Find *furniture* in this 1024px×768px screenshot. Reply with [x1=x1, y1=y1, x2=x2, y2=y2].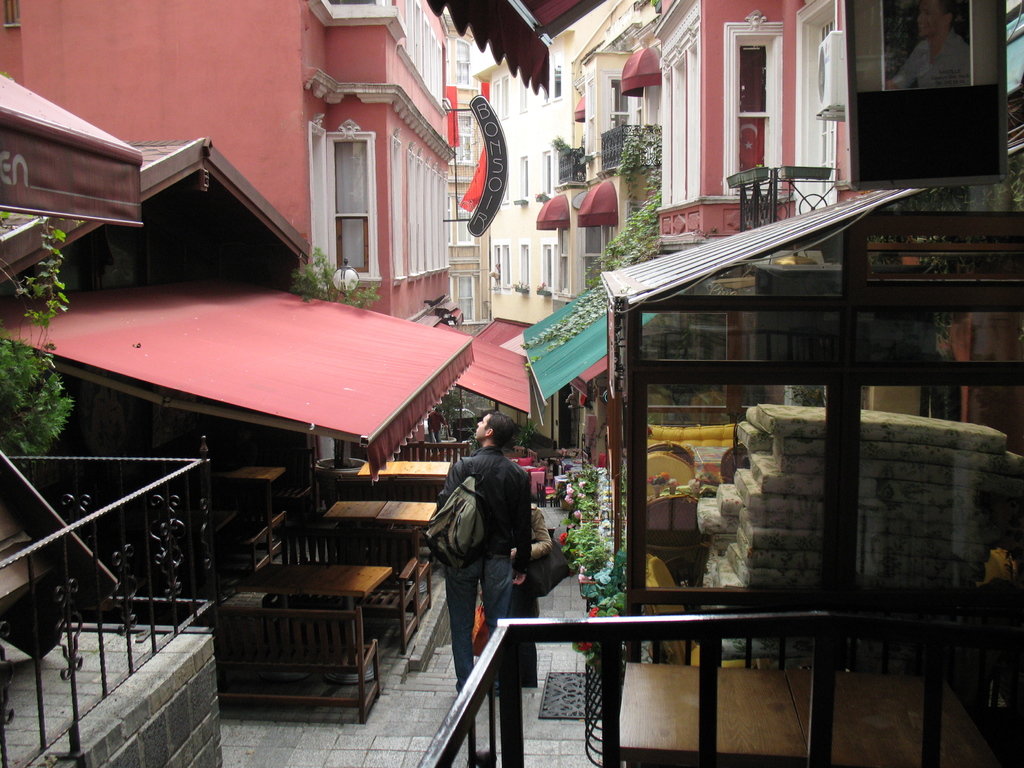
[x1=649, y1=423, x2=736, y2=451].
